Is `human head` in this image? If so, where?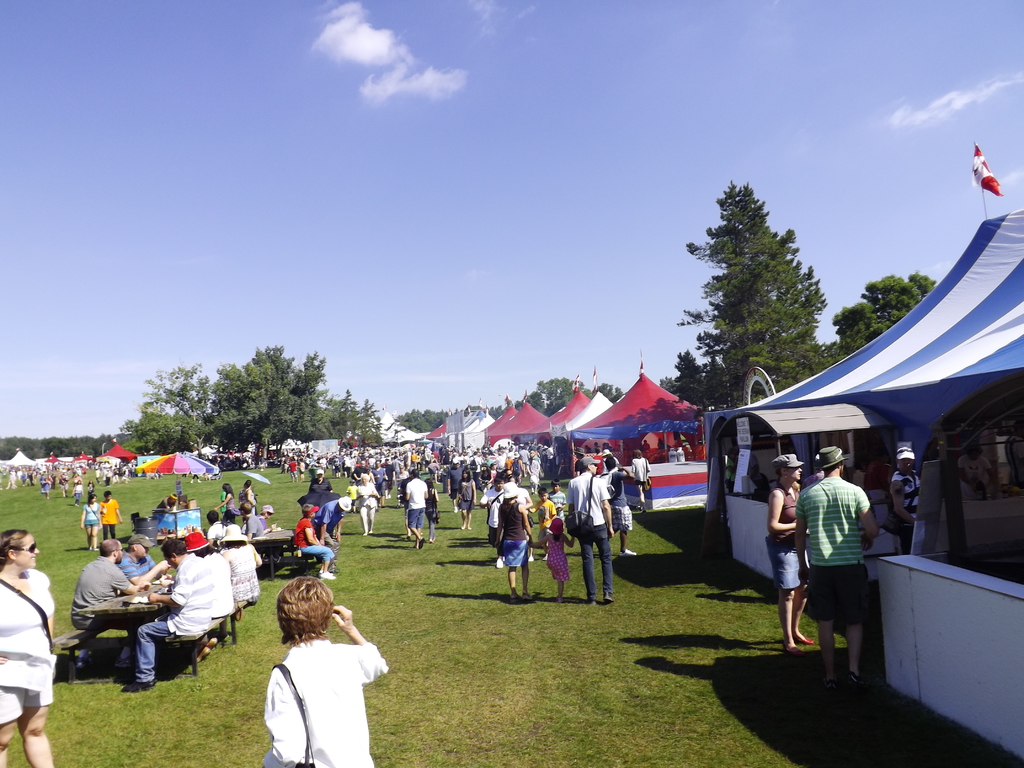
Yes, at region(966, 444, 983, 461).
